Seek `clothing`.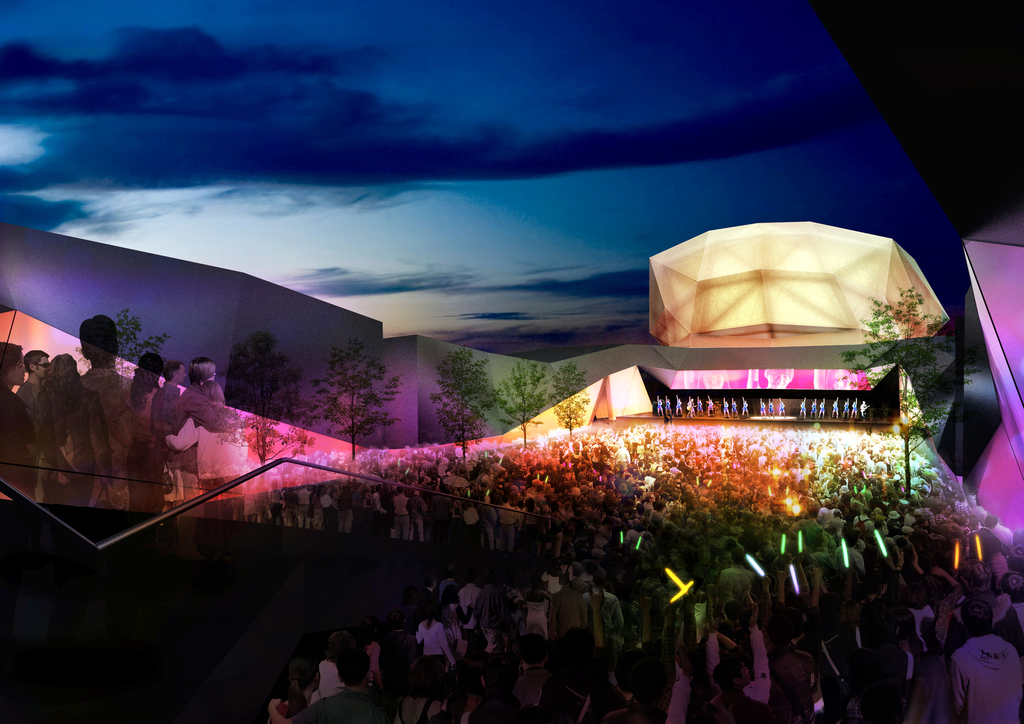
l=716, t=561, r=755, b=605.
